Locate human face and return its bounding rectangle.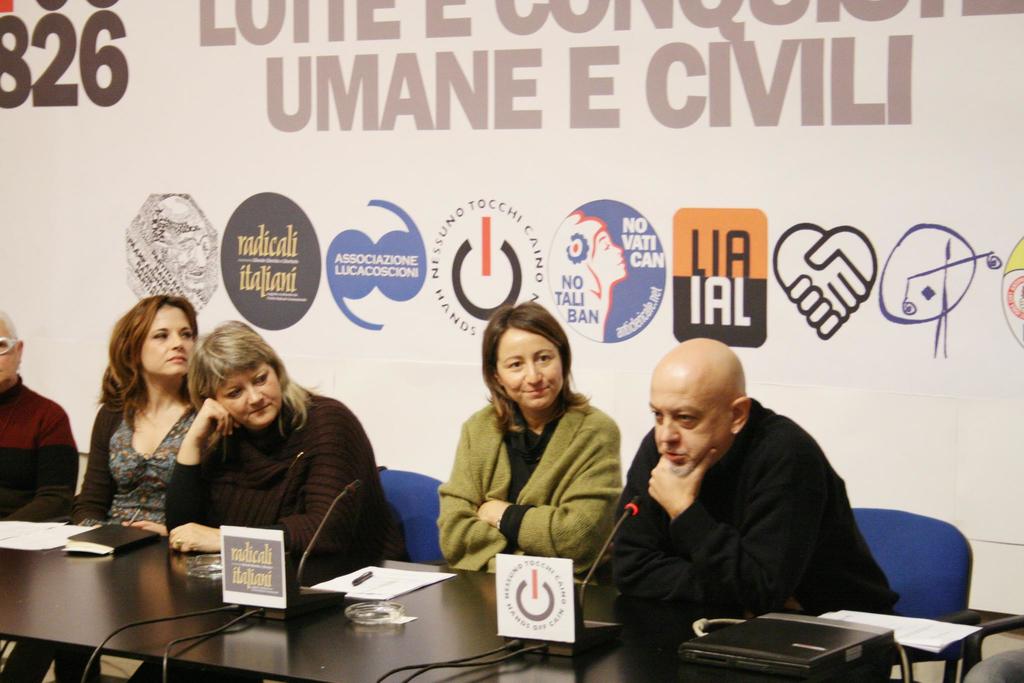
x1=644 y1=367 x2=728 y2=483.
